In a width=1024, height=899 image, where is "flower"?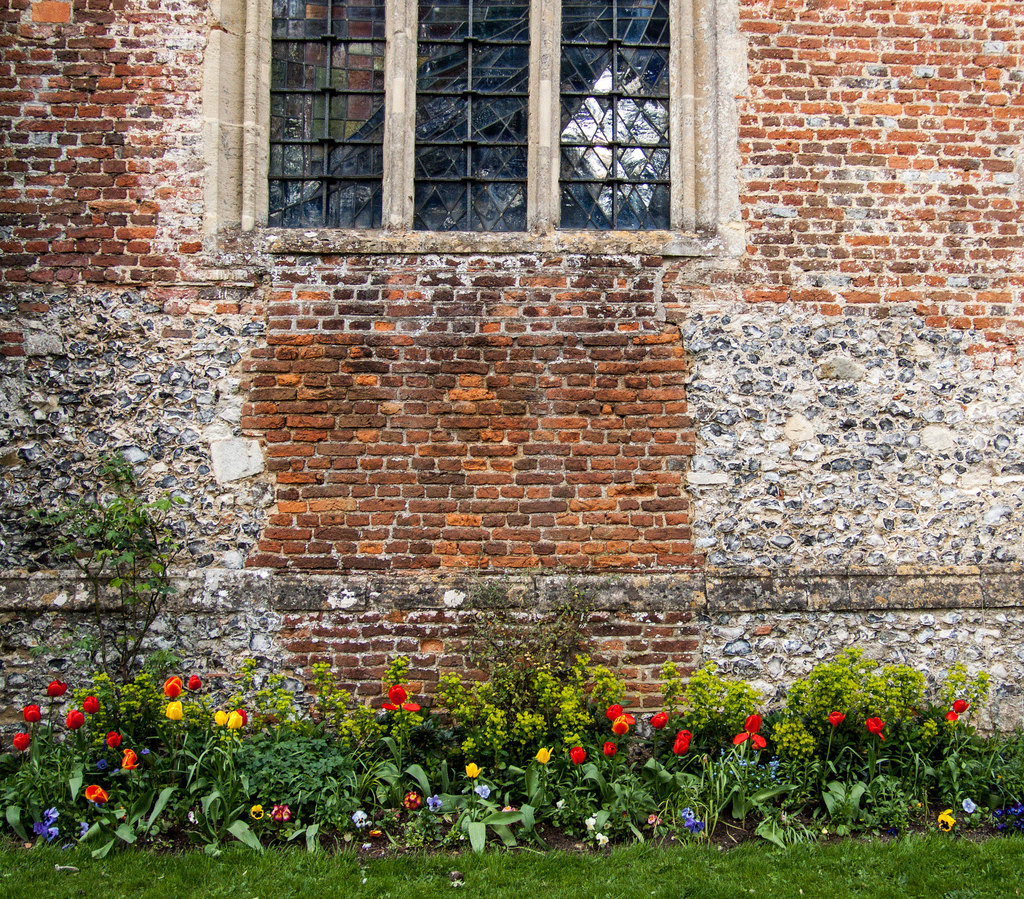
box(248, 806, 266, 820).
